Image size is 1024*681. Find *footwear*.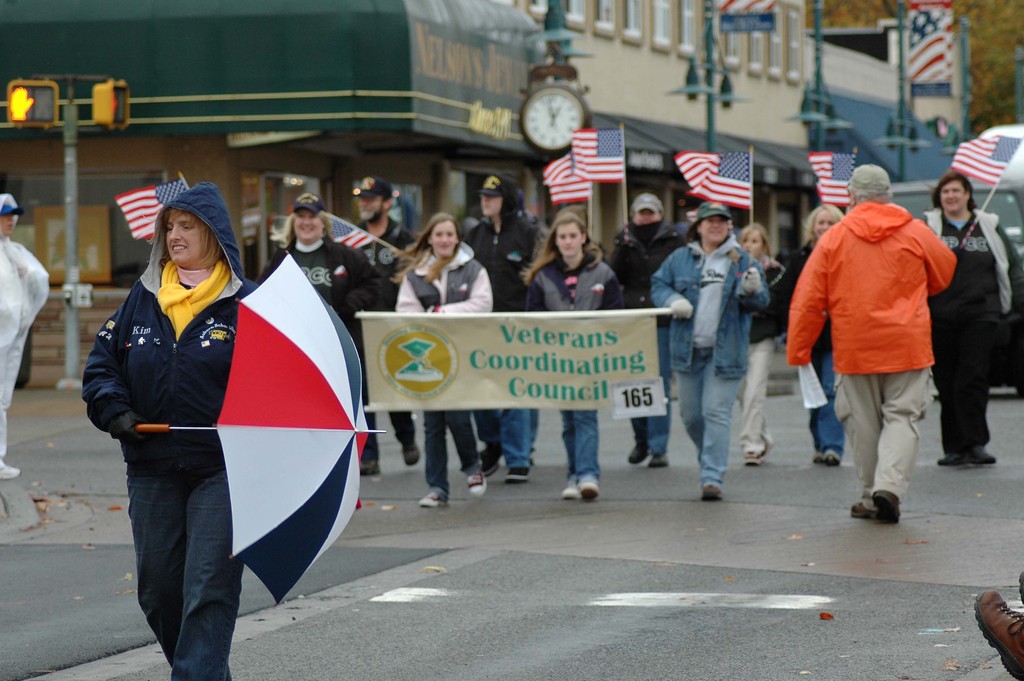
(827,450,838,468).
